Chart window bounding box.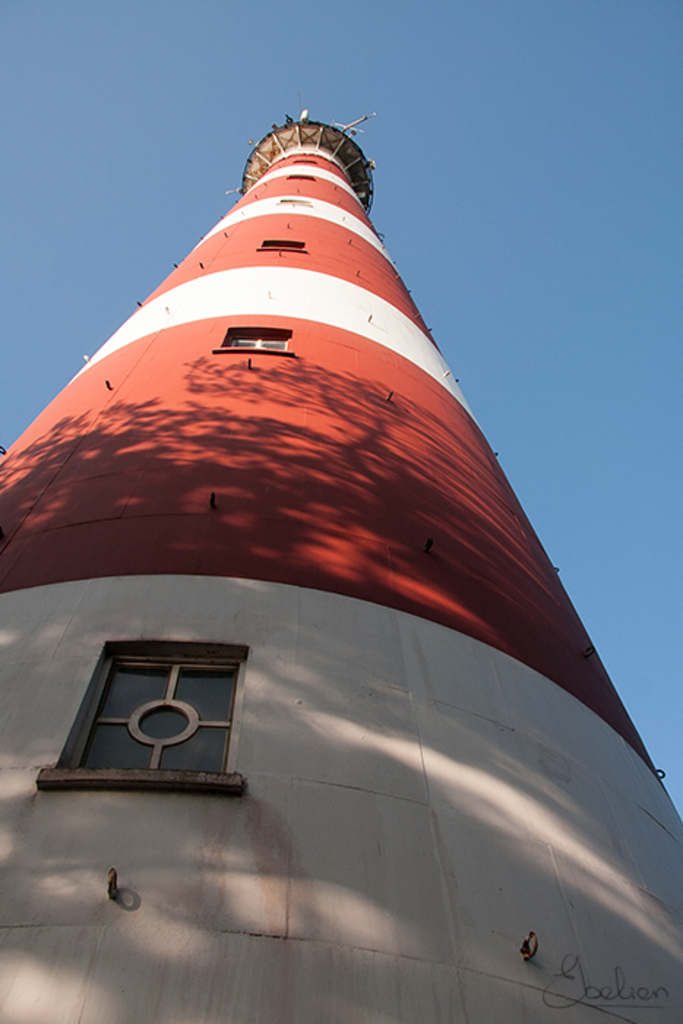
Charted: detection(61, 644, 249, 791).
